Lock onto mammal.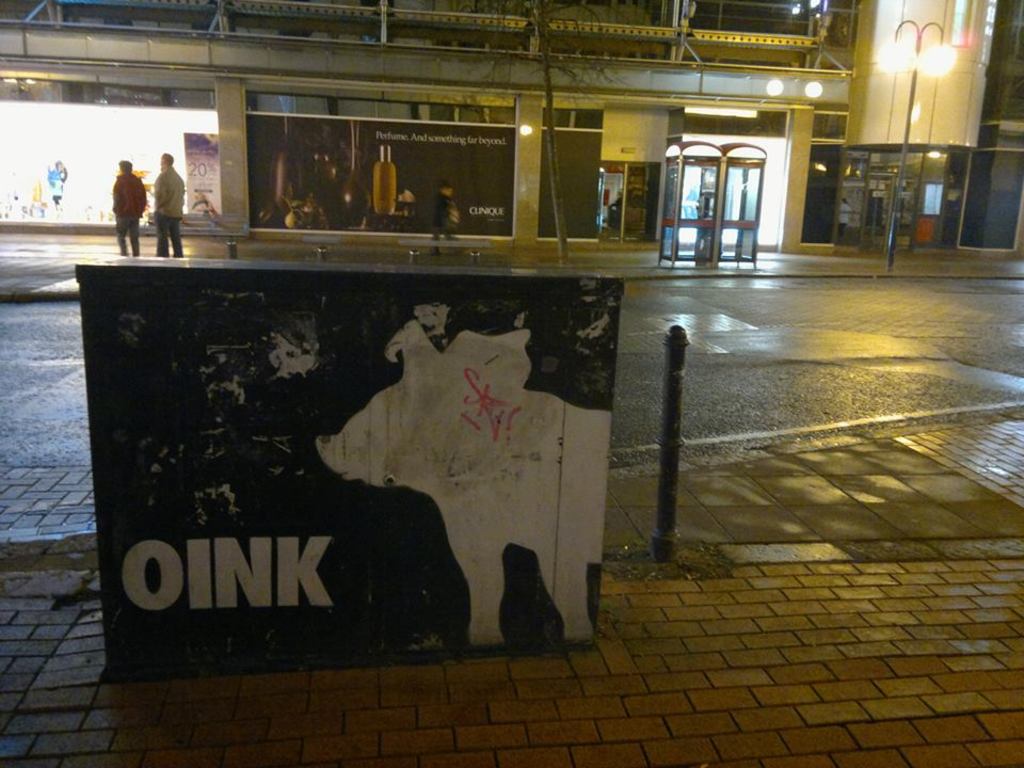
Locked: select_region(148, 155, 180, 255).
